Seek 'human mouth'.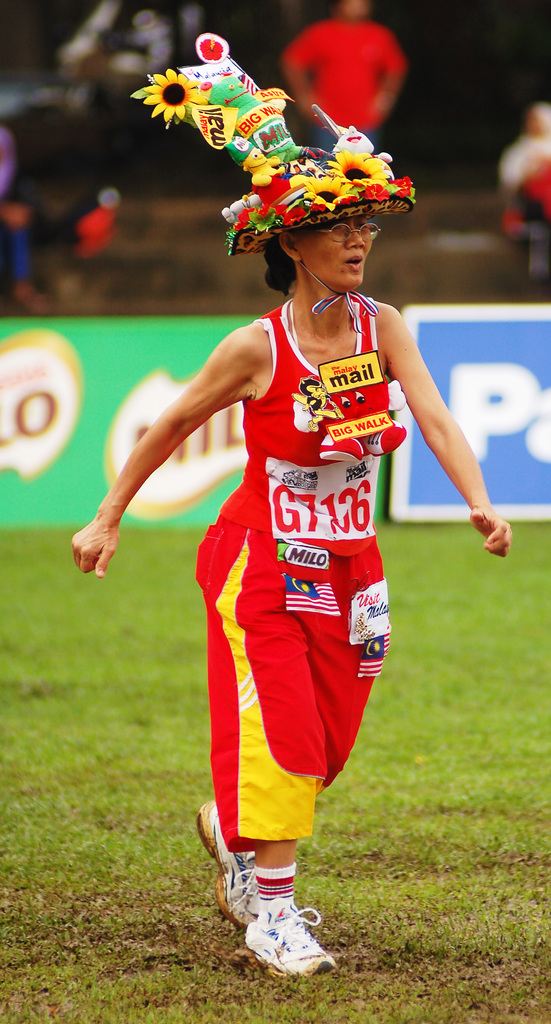
l=347, t=255, r=364, b=269.
